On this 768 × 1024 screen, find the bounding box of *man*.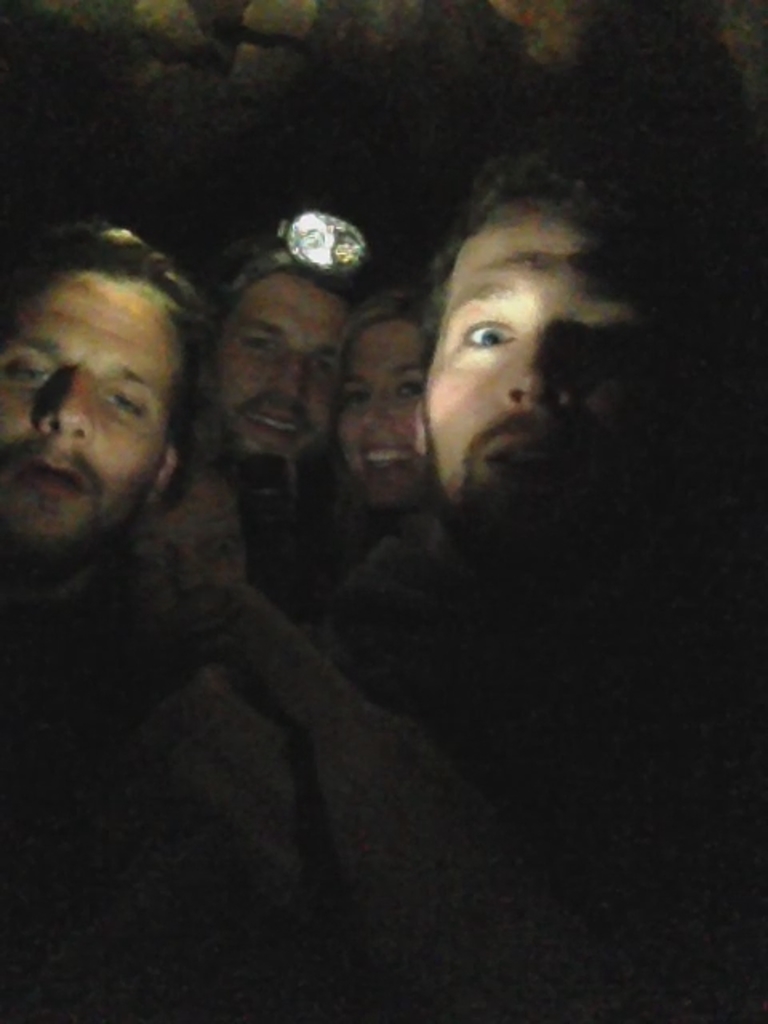
Bounding box: <bbox>0, 222, 461, 1022</bbox>.
